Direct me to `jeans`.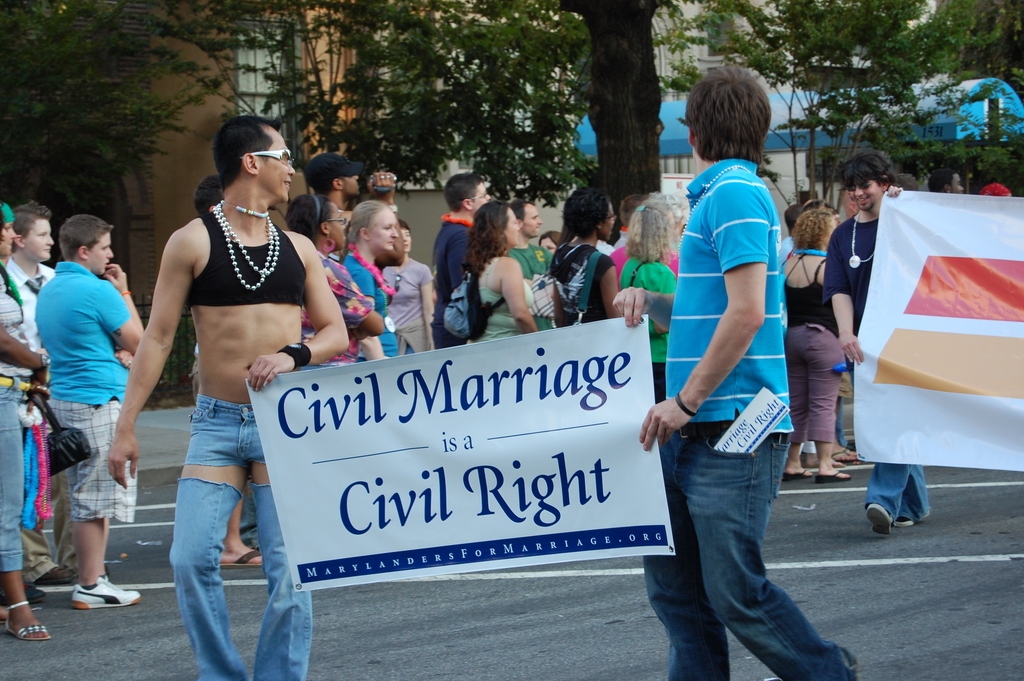
Direction: l=863, t=465, r=931, b=518.
